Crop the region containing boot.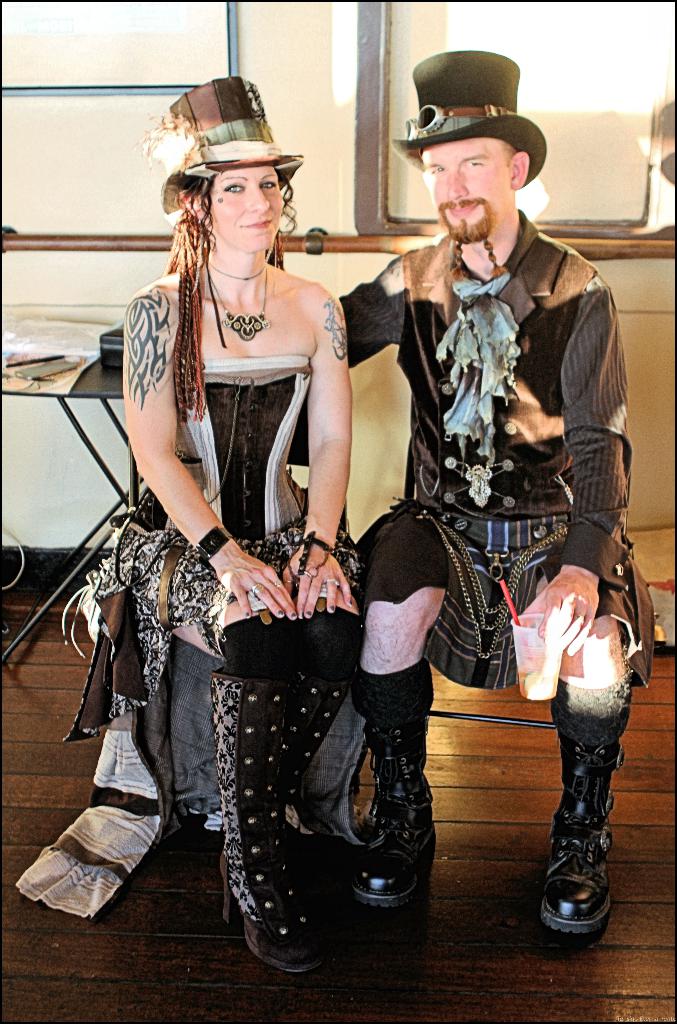
Crop region: x1=217 y1=667 x2=328 y2=973.
